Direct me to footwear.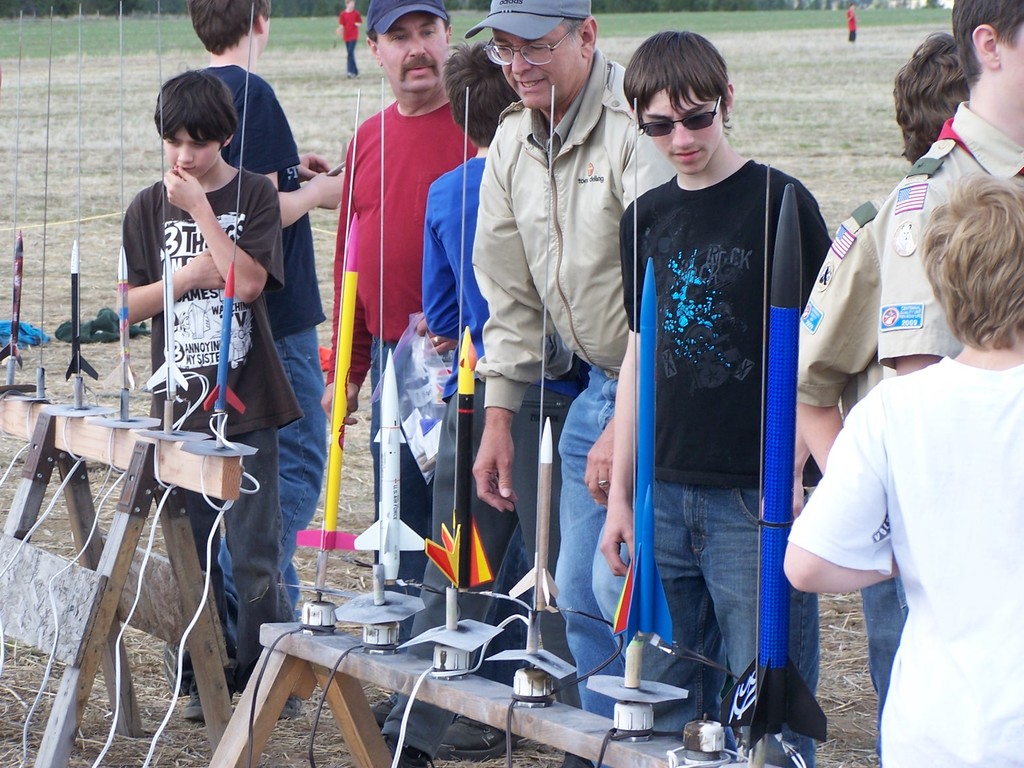
Direction: bbox(373, 703, 391, 731).
